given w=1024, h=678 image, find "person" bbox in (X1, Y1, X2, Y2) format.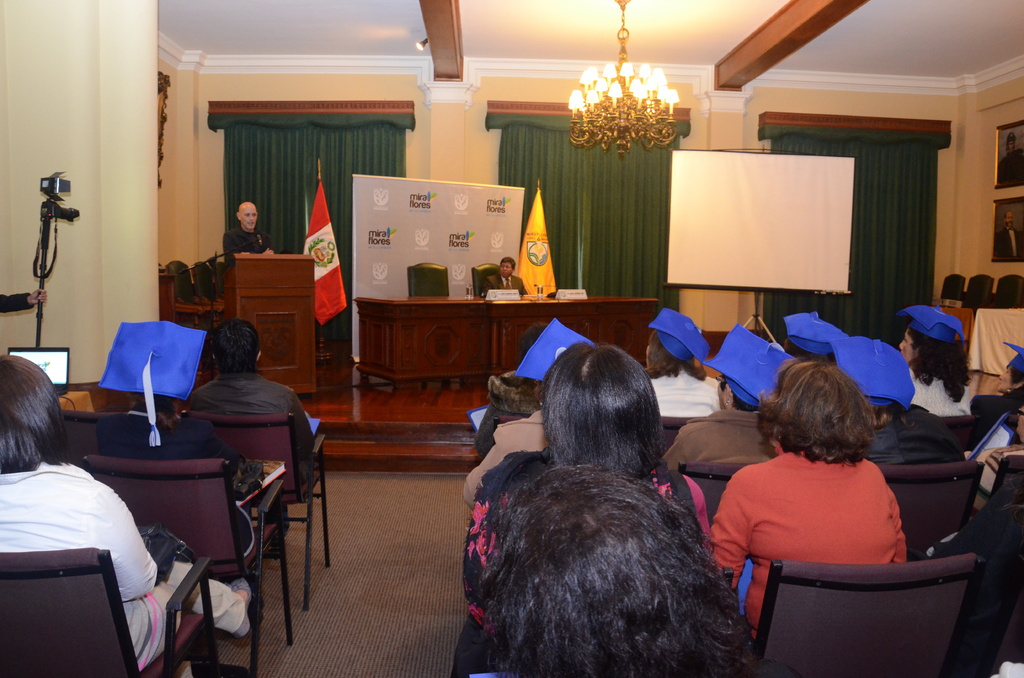
(0, 351, 253, 677).
